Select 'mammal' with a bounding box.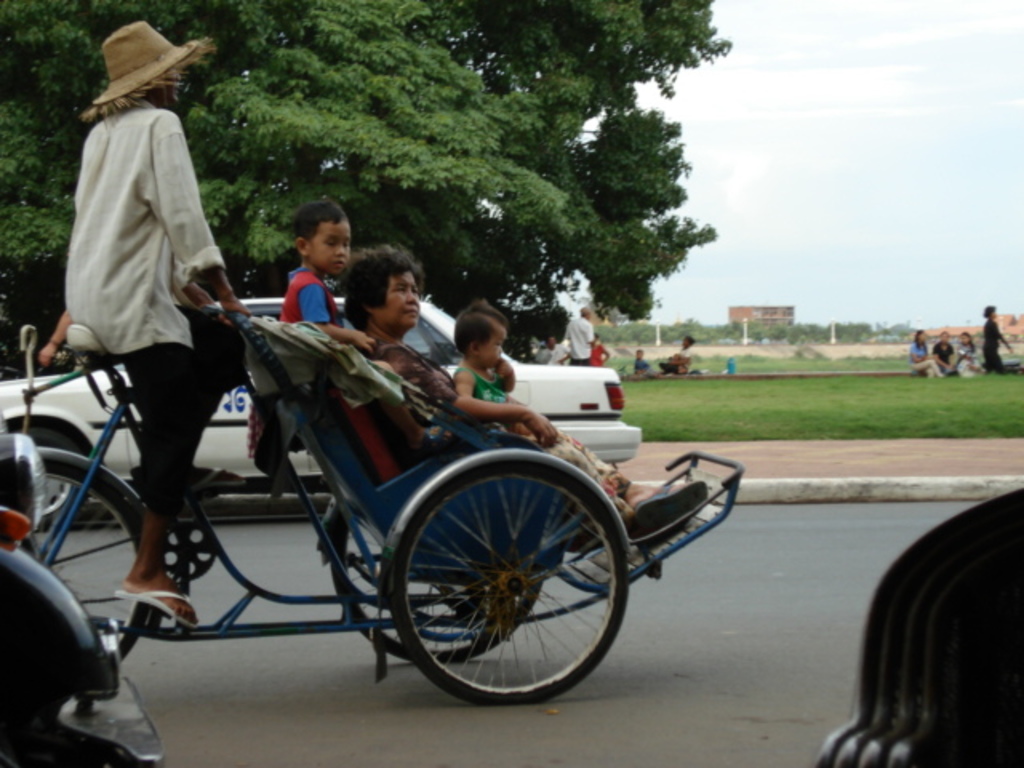
BBox(957, 331, 994, 379).
